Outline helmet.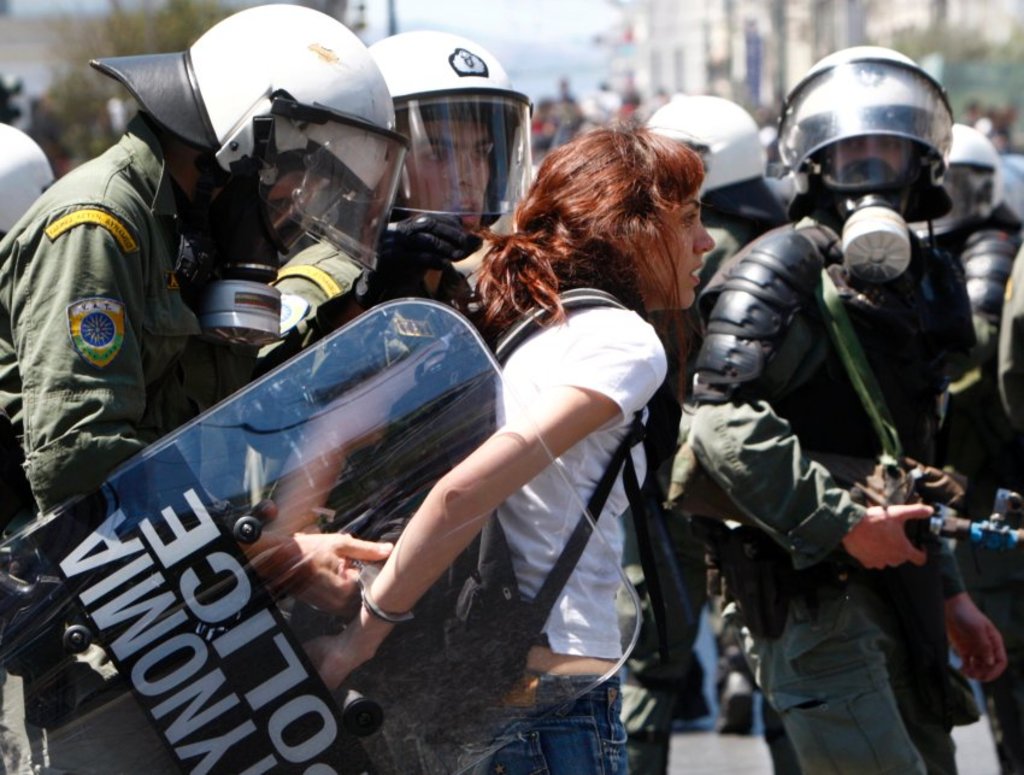
Outline: bbox(770, 66, 967, 227).
